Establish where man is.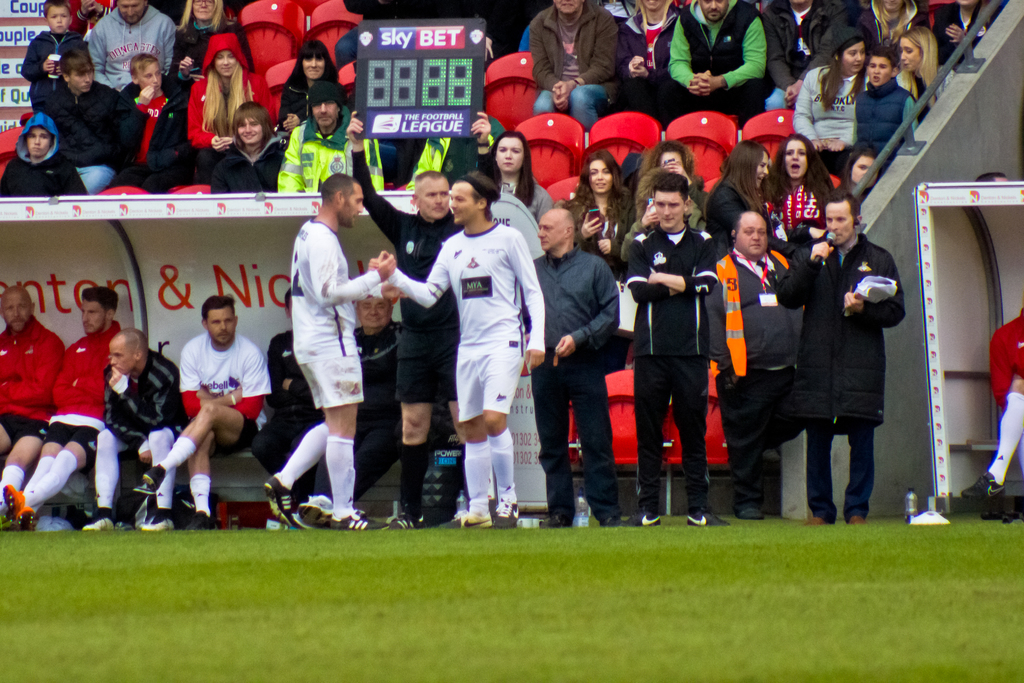
Established at [518, 207, 620, 521].
